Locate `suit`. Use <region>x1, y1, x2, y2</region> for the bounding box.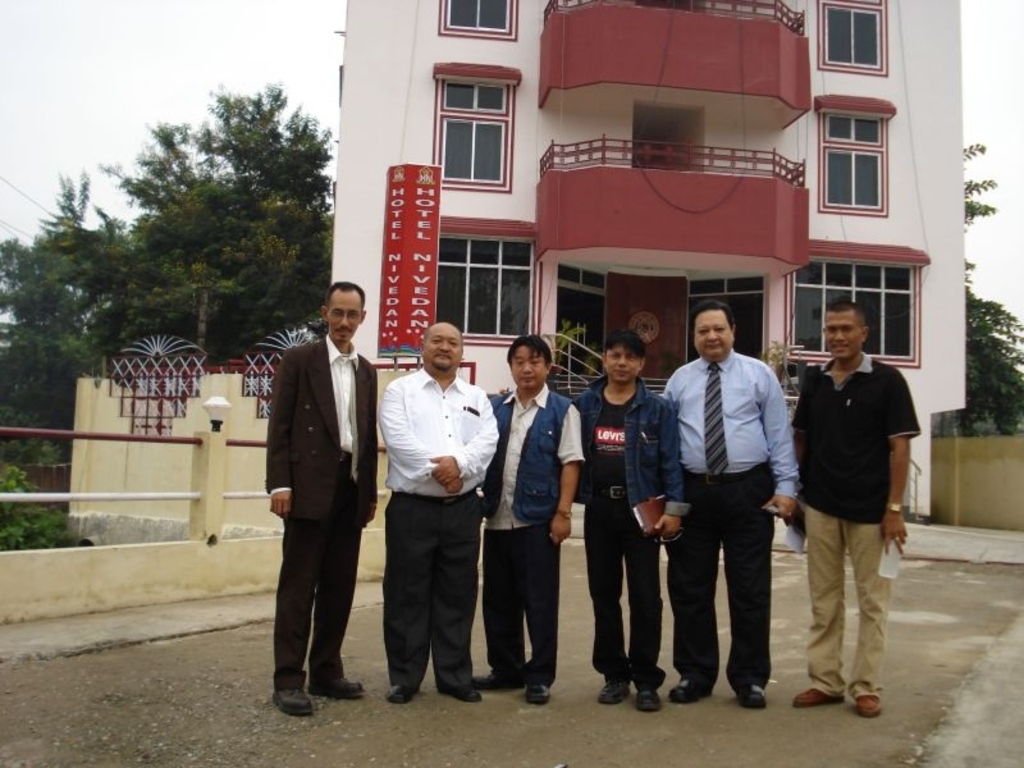
<region>259, 307, 370, 713</region>.
